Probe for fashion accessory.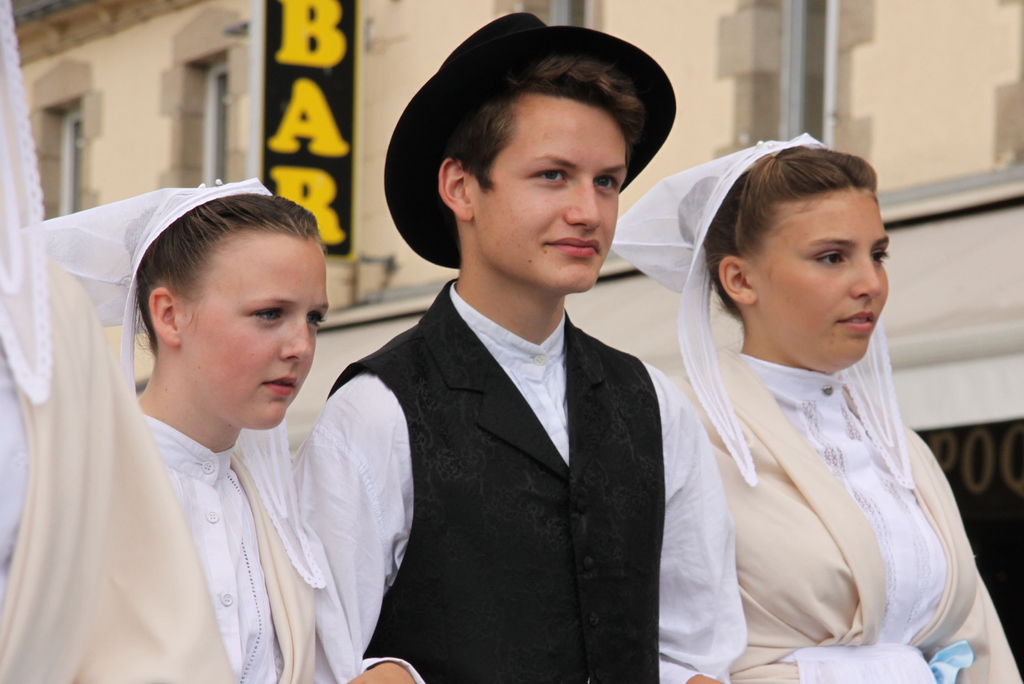
Probe result: detection(381, 6, 678, 268).
